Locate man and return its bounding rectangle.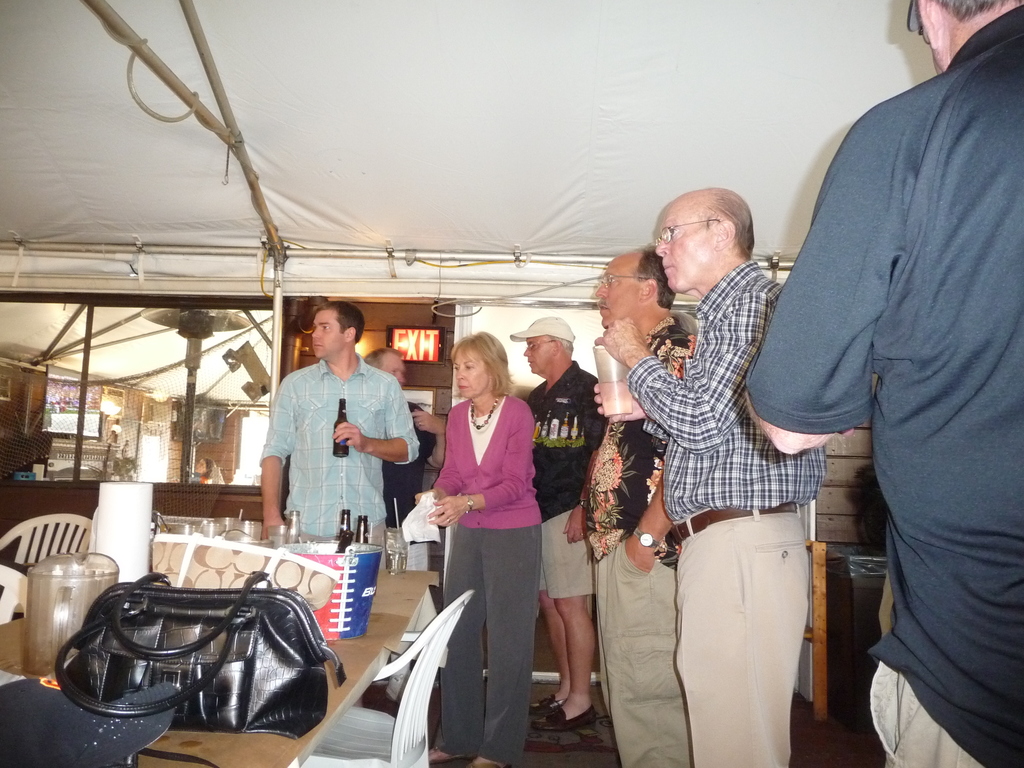
BBox(757, 0, 1017, 758).
